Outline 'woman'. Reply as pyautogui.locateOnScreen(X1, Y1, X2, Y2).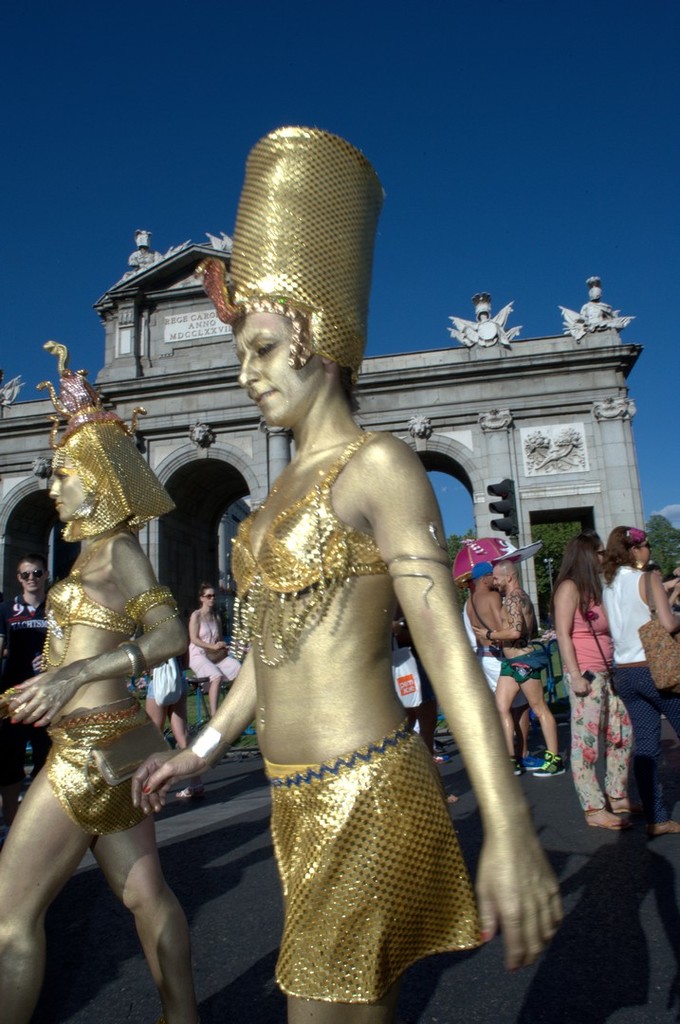
pyautogui.locateOnScreen(153, 174, 529, 1016).
